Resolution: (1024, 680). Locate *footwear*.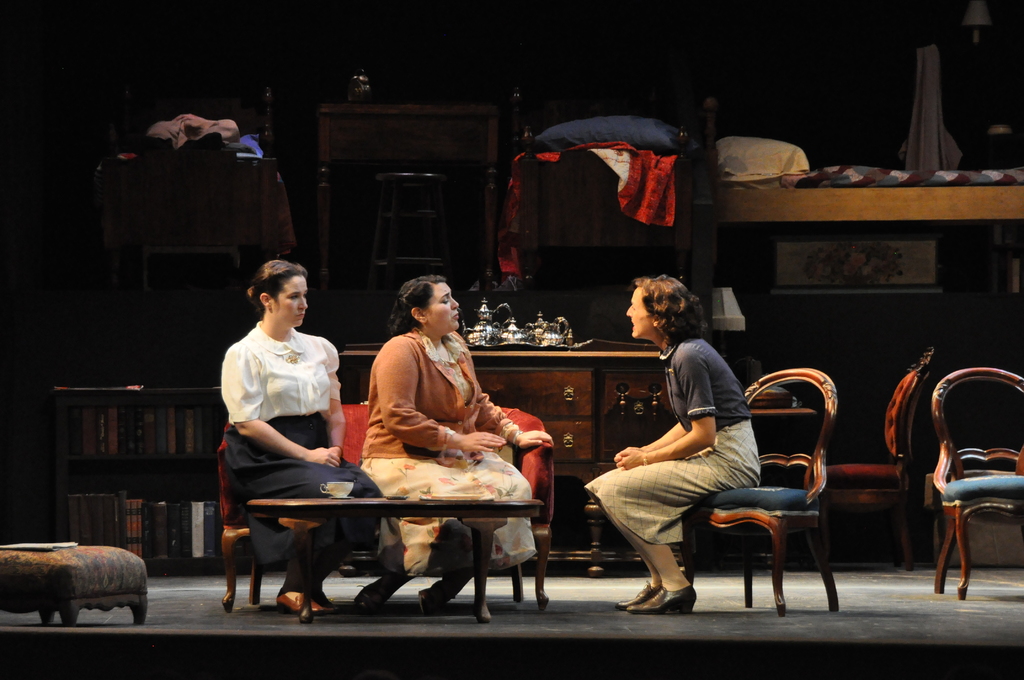
417/587/442/617.
